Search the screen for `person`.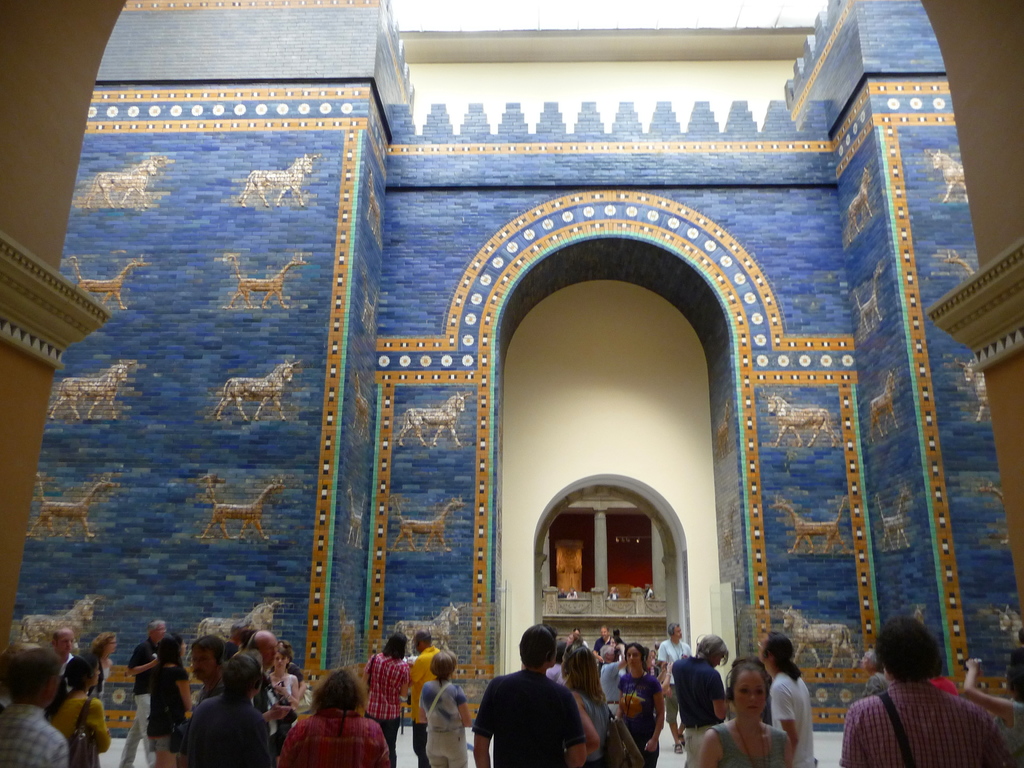
Found at {"x1": 836, "y1": 609, "x2": 1016, "y2": 767}.
